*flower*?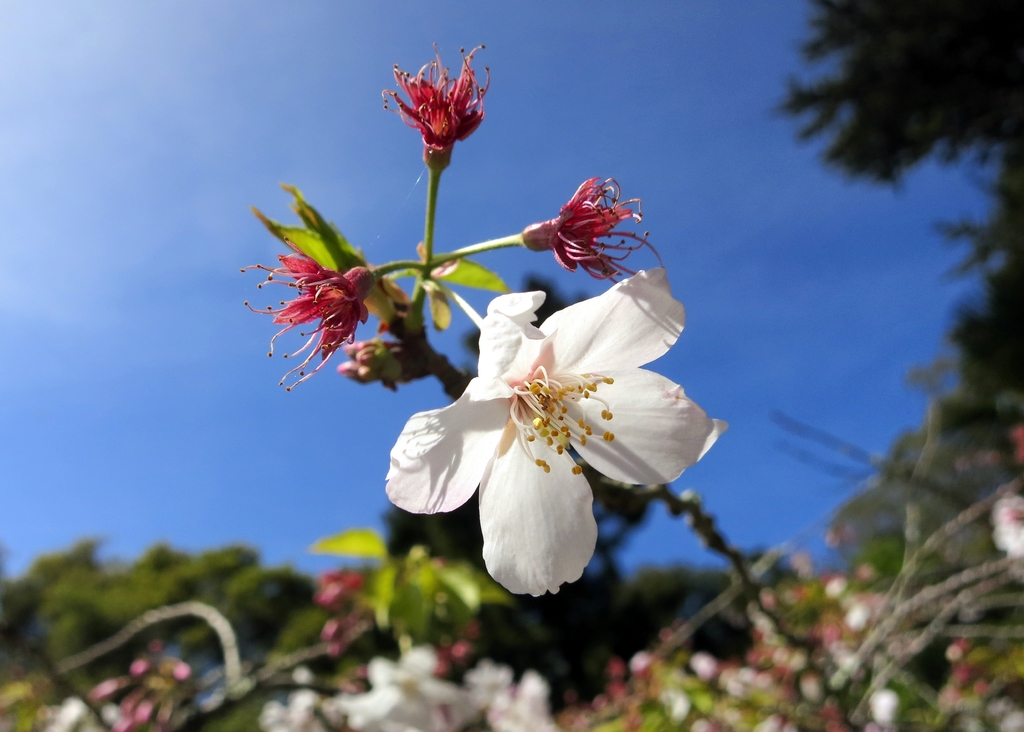
x1=378 y1=42 x2=495 y2=172
